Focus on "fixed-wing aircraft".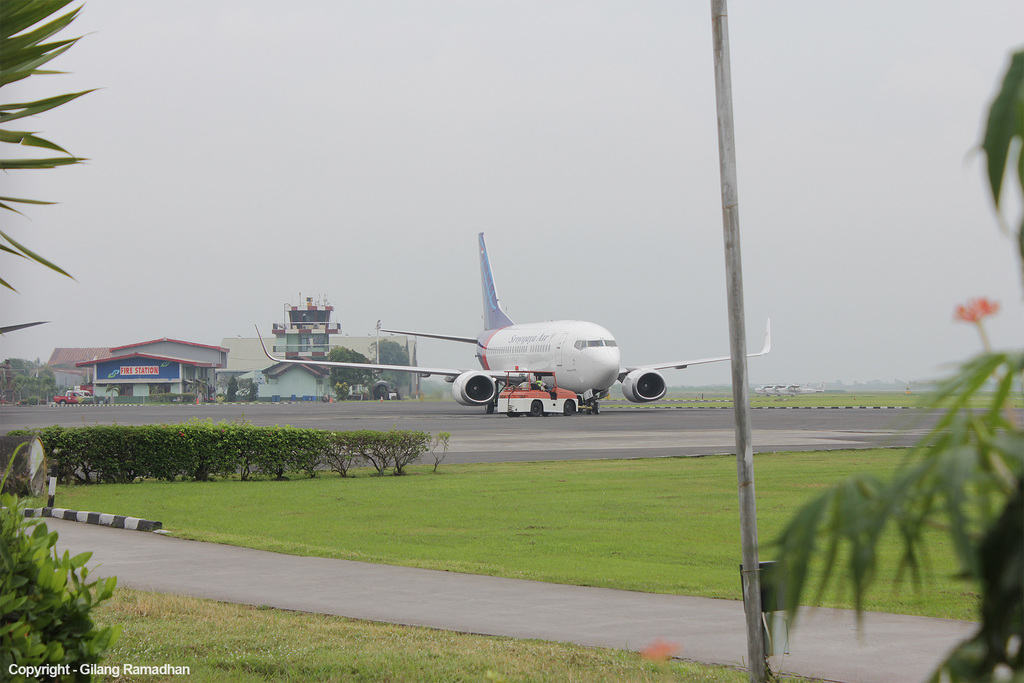
Focused at select_region(253, 231, 771, 416).
